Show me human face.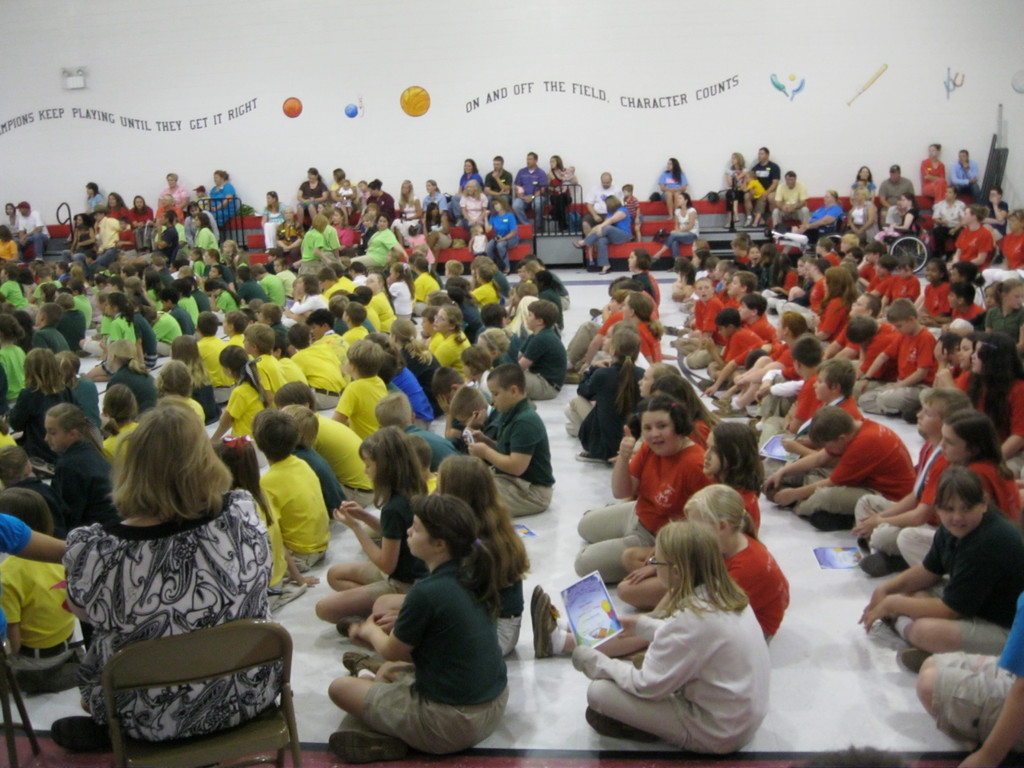
human face is here: box(959, 150, 967, 166).
